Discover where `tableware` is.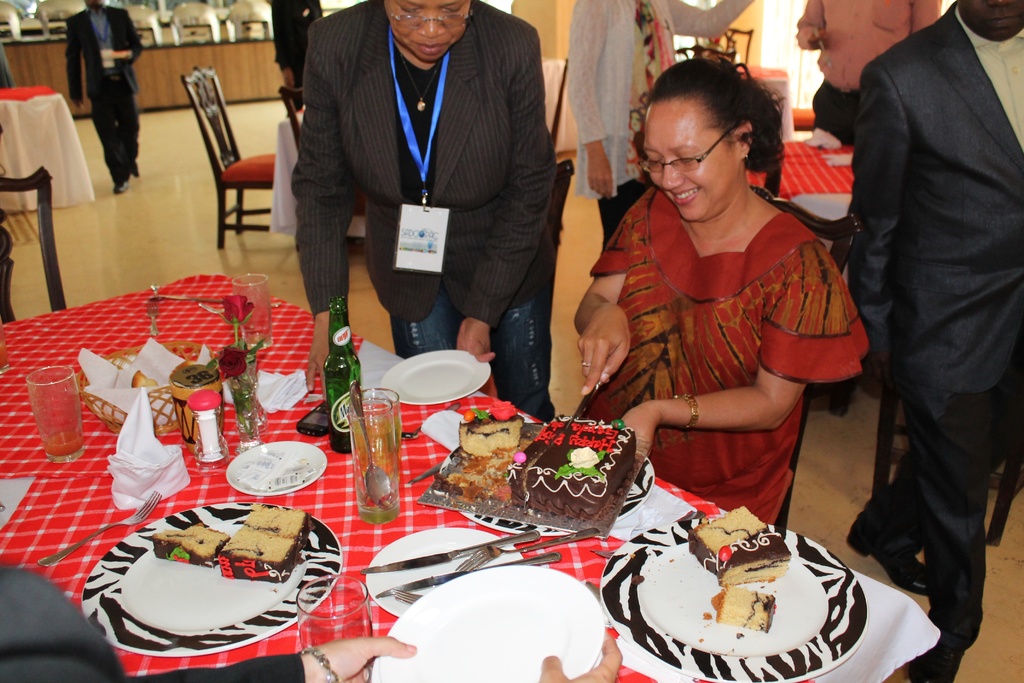
Discovered at [199, 298, 283, 311].
